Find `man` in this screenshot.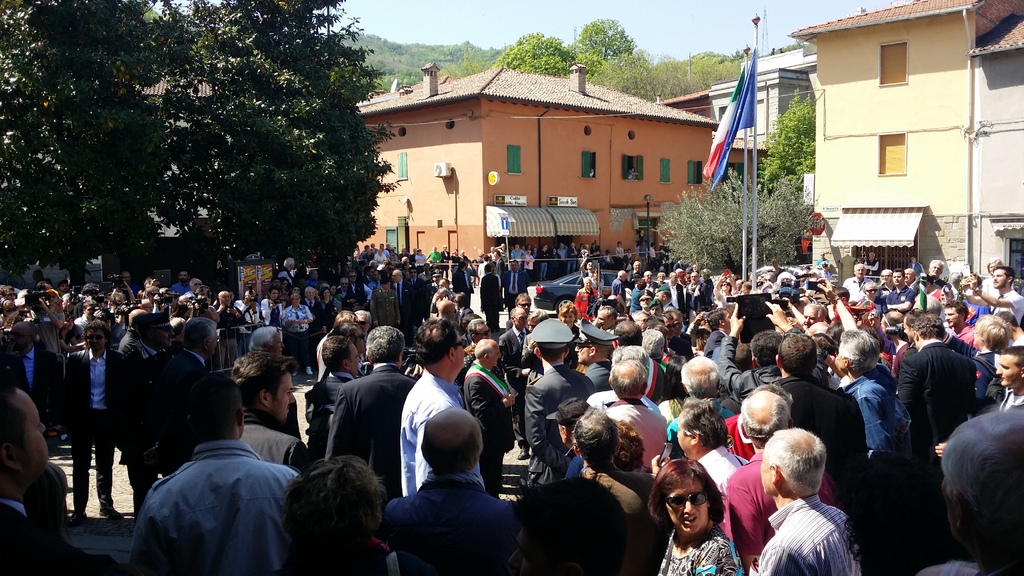
The bounding box for `man` is [x1=133, y1=372, x2=329, y2=575].
